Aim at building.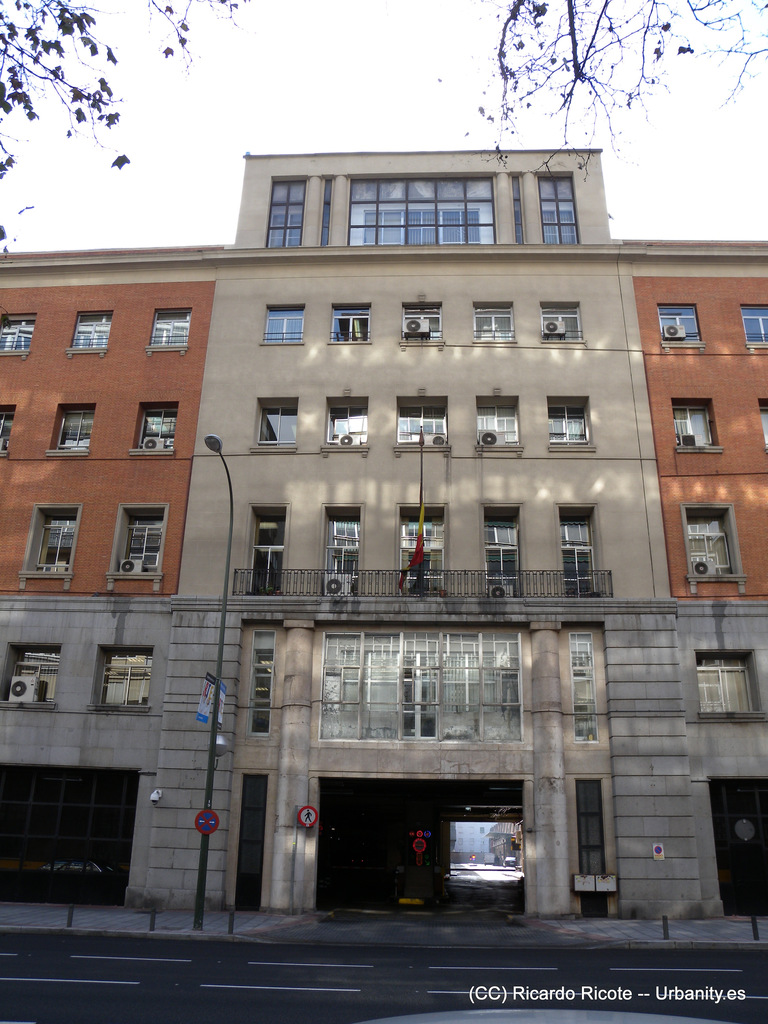
Aimed at bbox=(0, 146, 767, 917).
